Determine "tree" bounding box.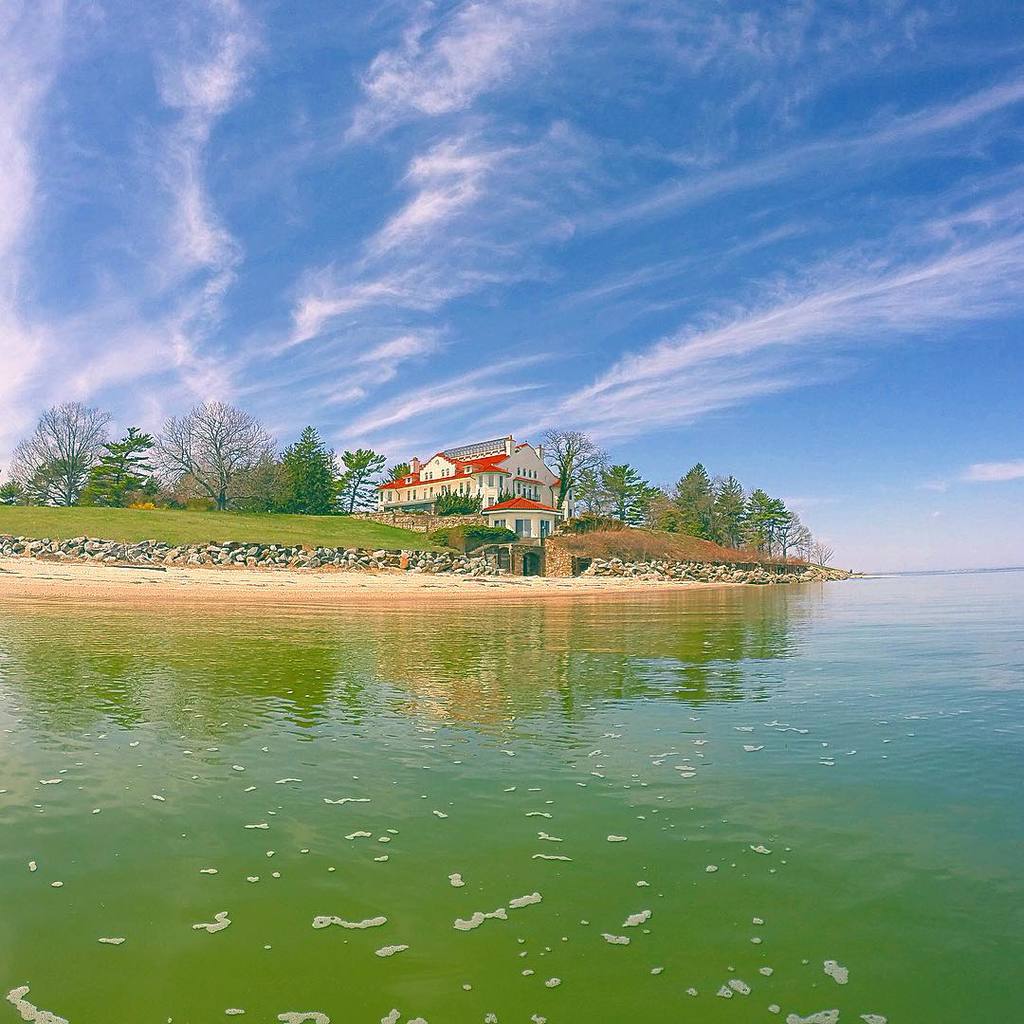
Determined: {"left": 641, "top": 490, "right": 682, "bottom": 531}.
